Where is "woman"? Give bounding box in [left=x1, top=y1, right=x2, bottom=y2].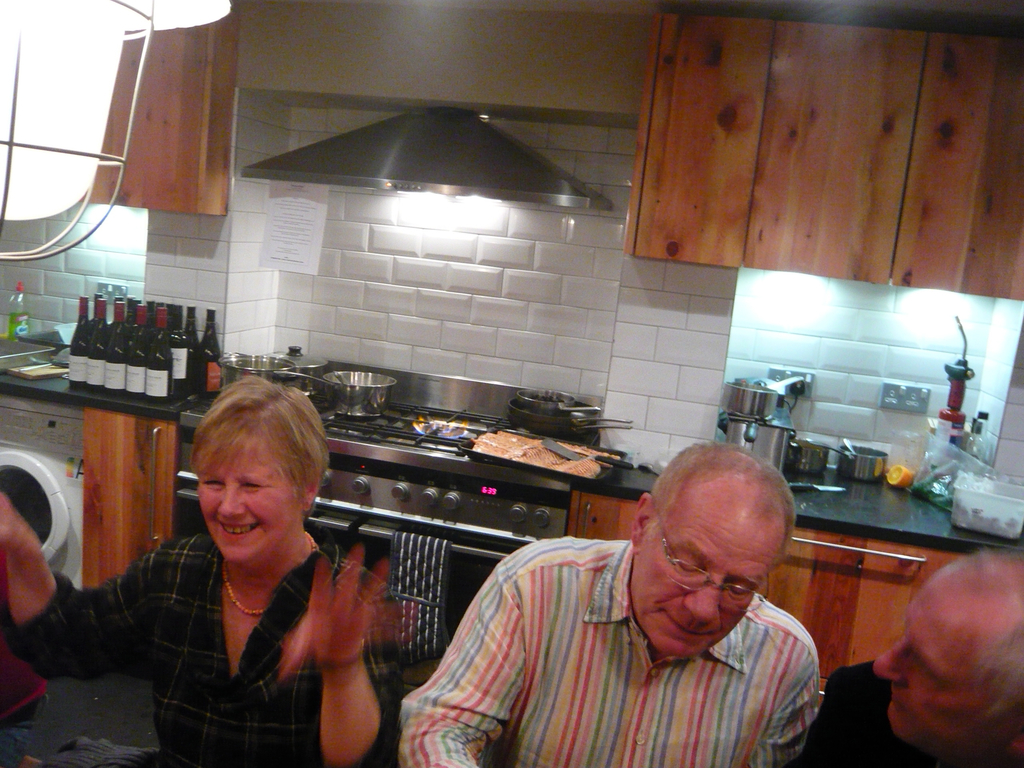
[left=70, top=313, right=394, bottom=728].
